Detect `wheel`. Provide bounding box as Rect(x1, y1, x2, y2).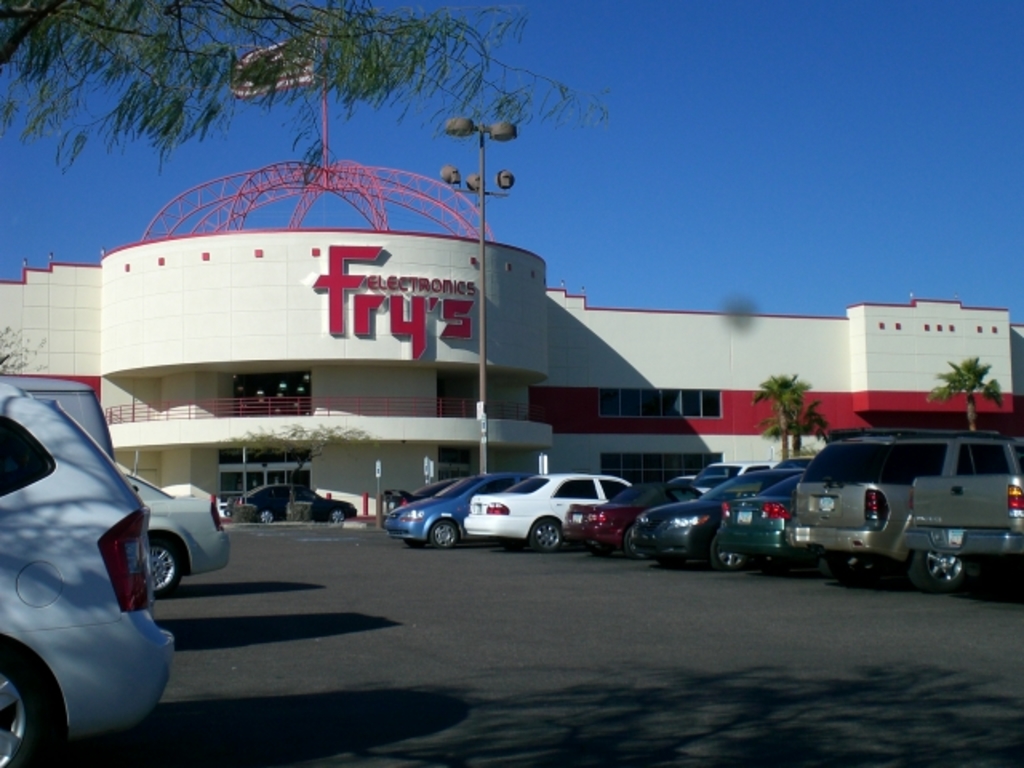
Rect(258, 510, 274, 525).
